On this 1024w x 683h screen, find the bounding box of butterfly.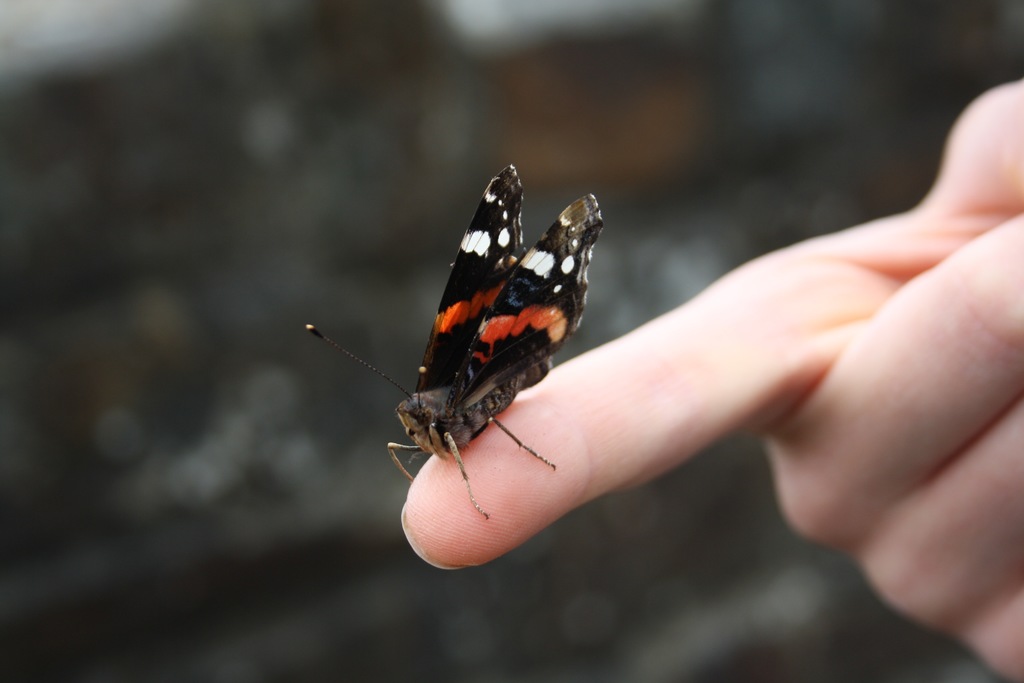
Bounding box: 321 149 605 515.
